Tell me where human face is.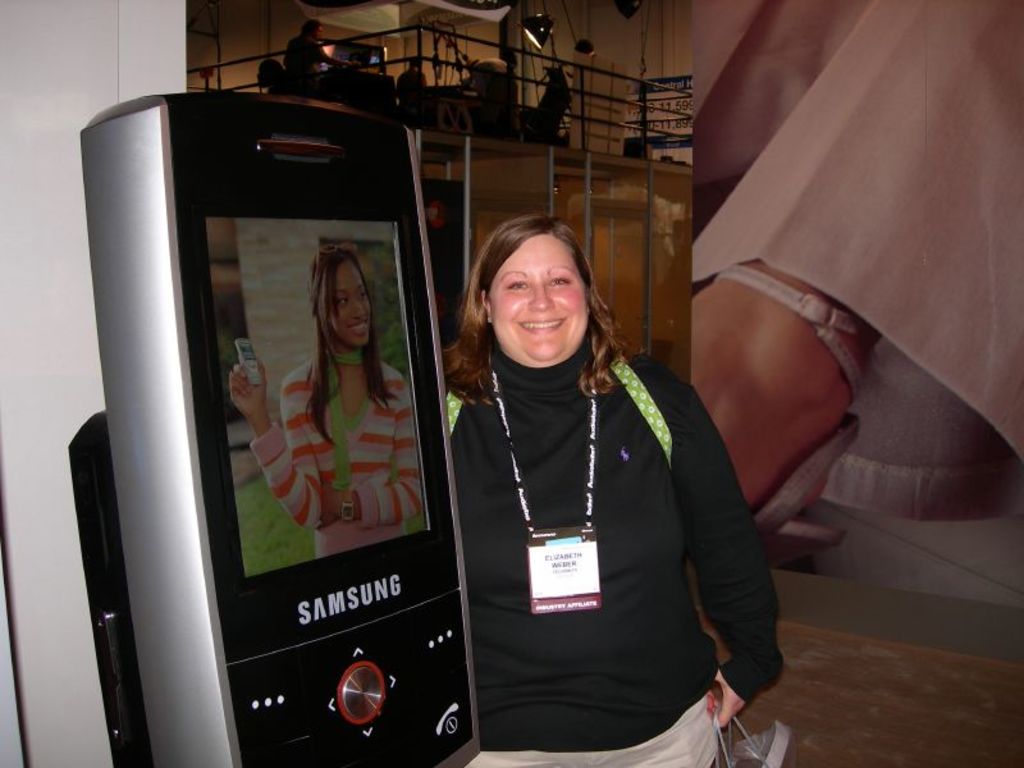
human face is at Rect(329, 259, 375, 352).
